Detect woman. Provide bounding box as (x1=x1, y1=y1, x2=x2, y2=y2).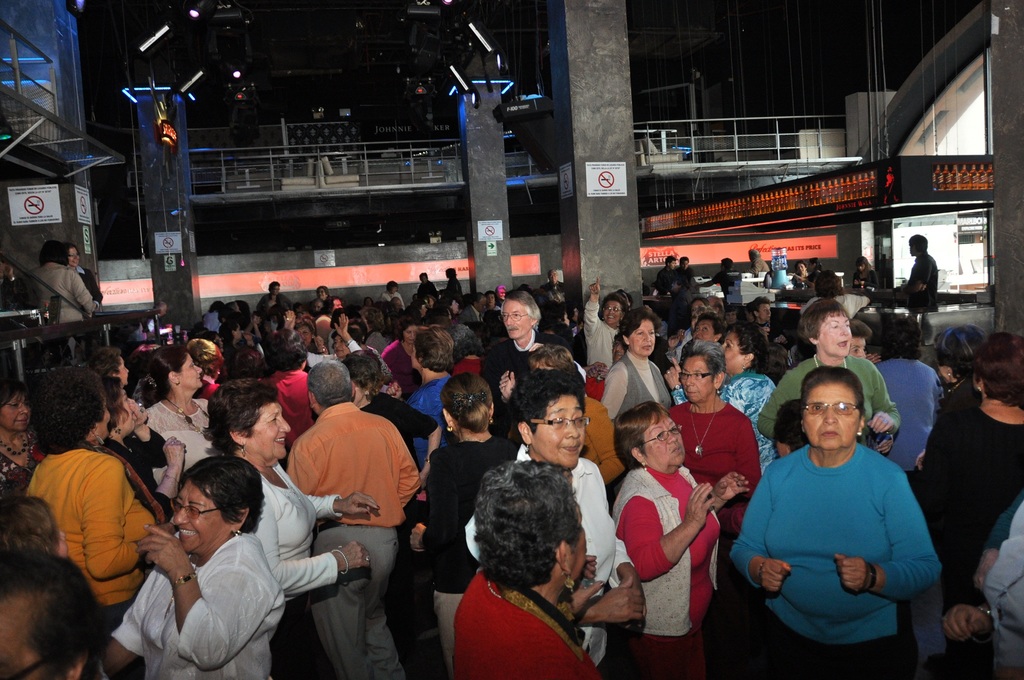
(x1=613, y1=409, x2=756, y2=679).
